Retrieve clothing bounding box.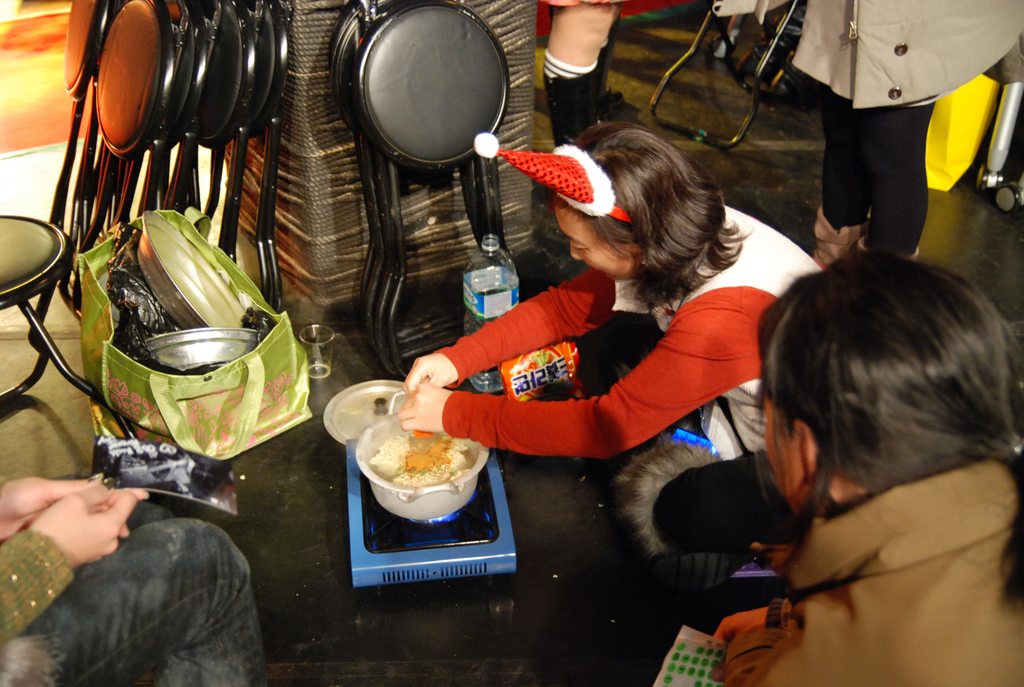
Bounding box: crop(716, 459, 1023, 686).
